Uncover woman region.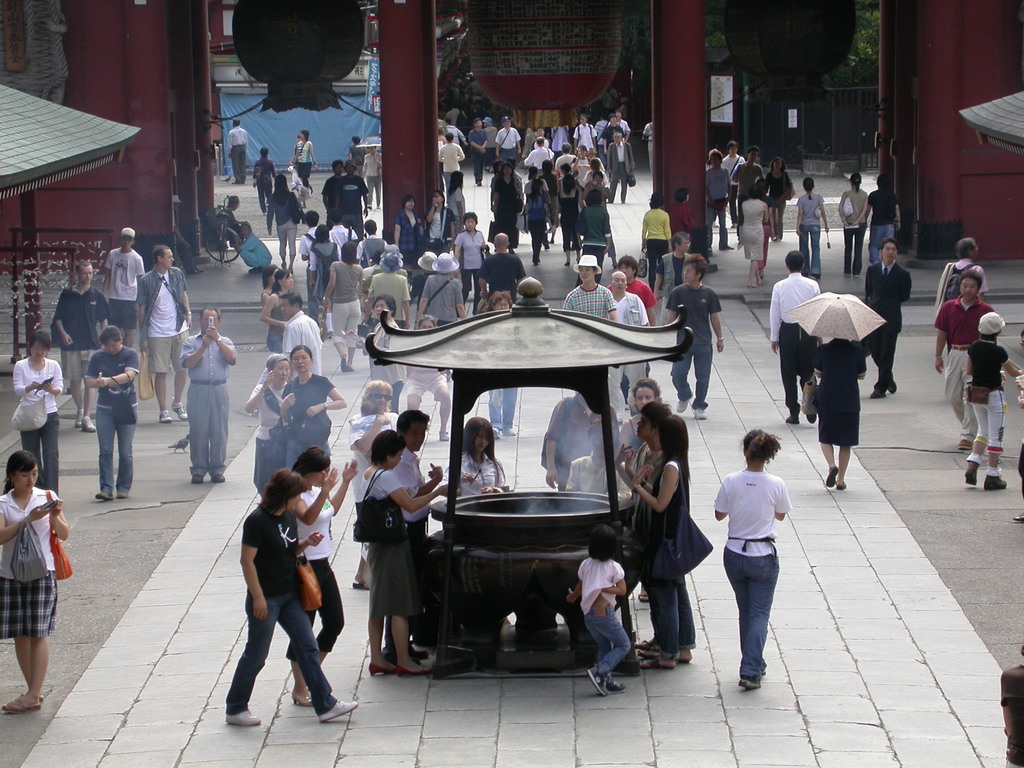
Uncovered: detection(361, 431, 459, 676).
